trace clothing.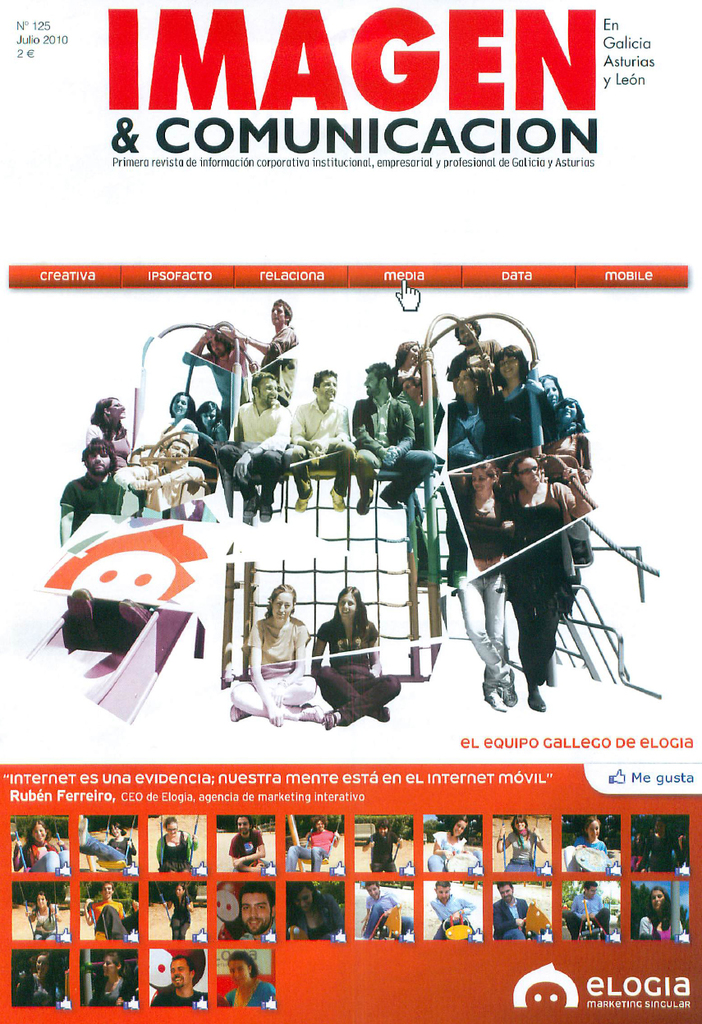
Traced to {"x1": 496, "y1": 887, "x2": 530, "y2": 930}.
